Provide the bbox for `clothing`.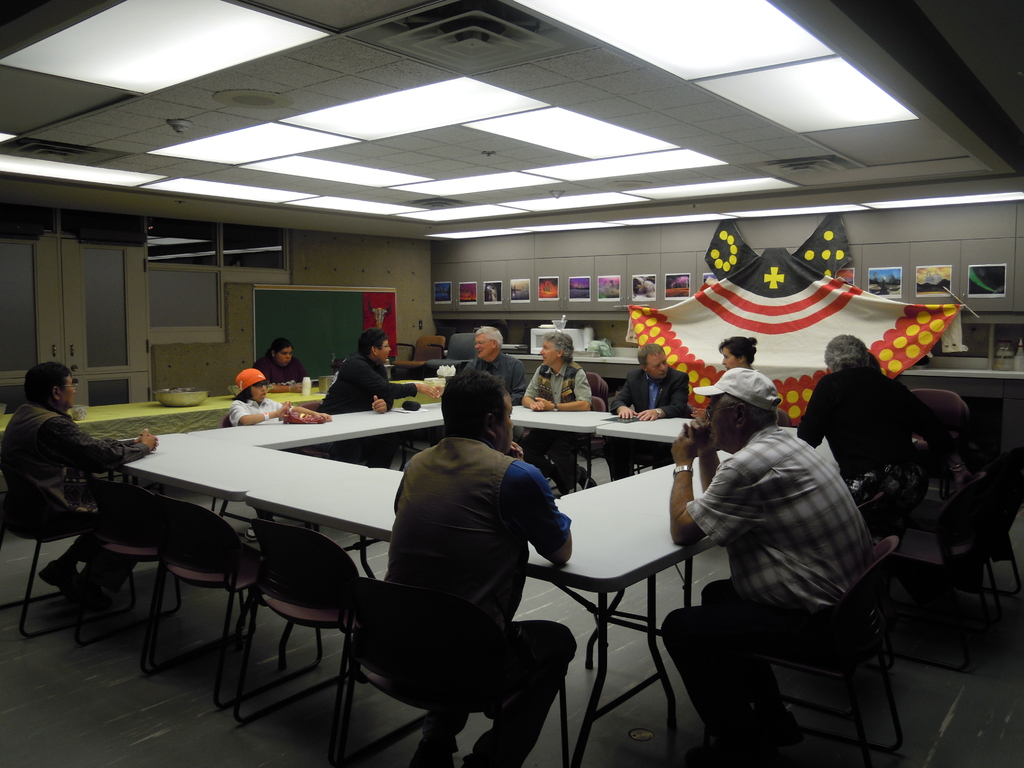
bbox(260, 352, 304, 389).
